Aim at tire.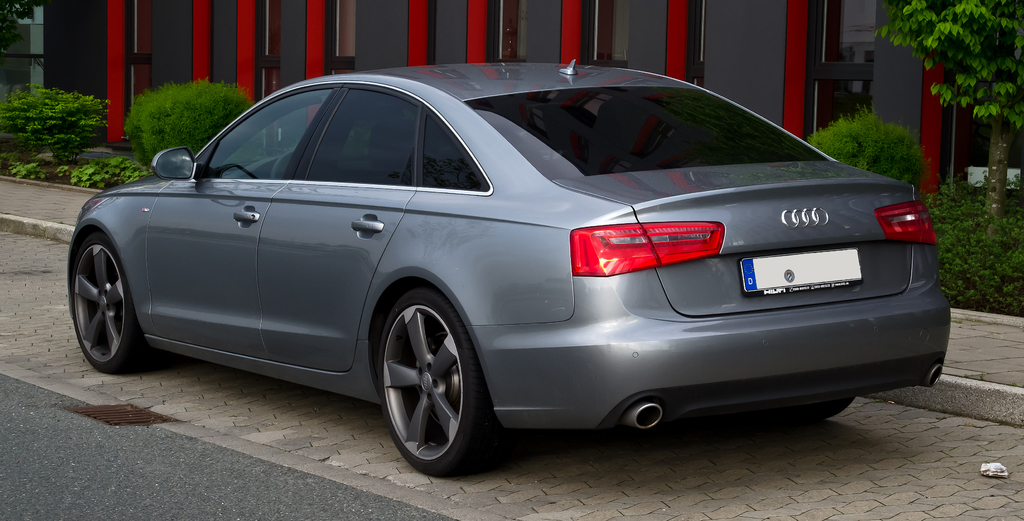
Aimed at [left=371, top=266, right=476, bottom=485].
